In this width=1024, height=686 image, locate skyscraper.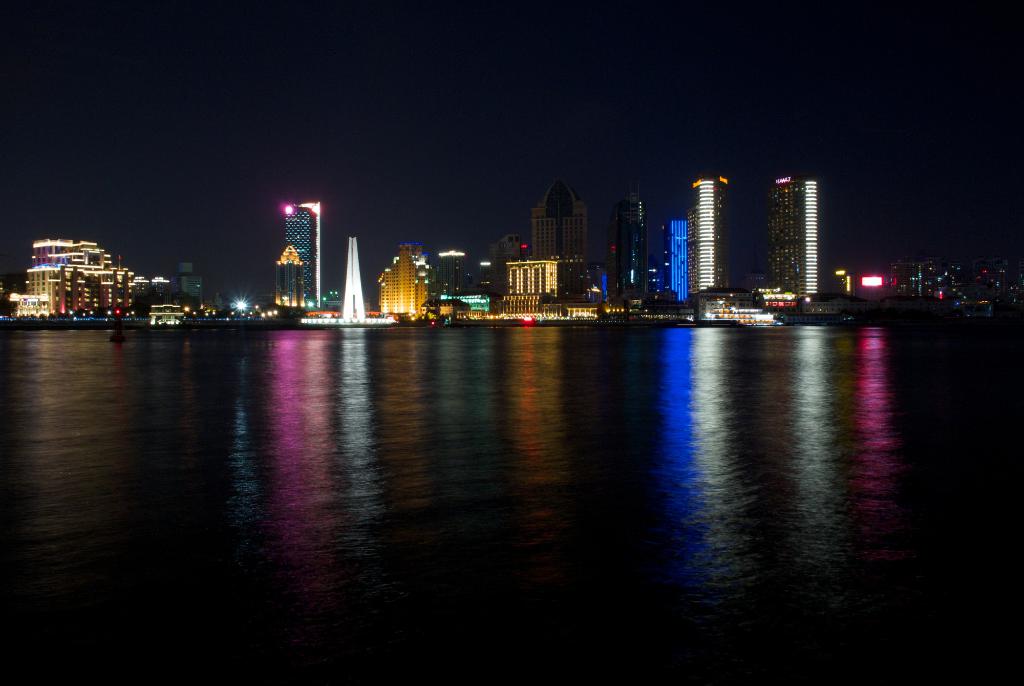
Bounding box: (left=377, top=238, right=433, bottom=318).
